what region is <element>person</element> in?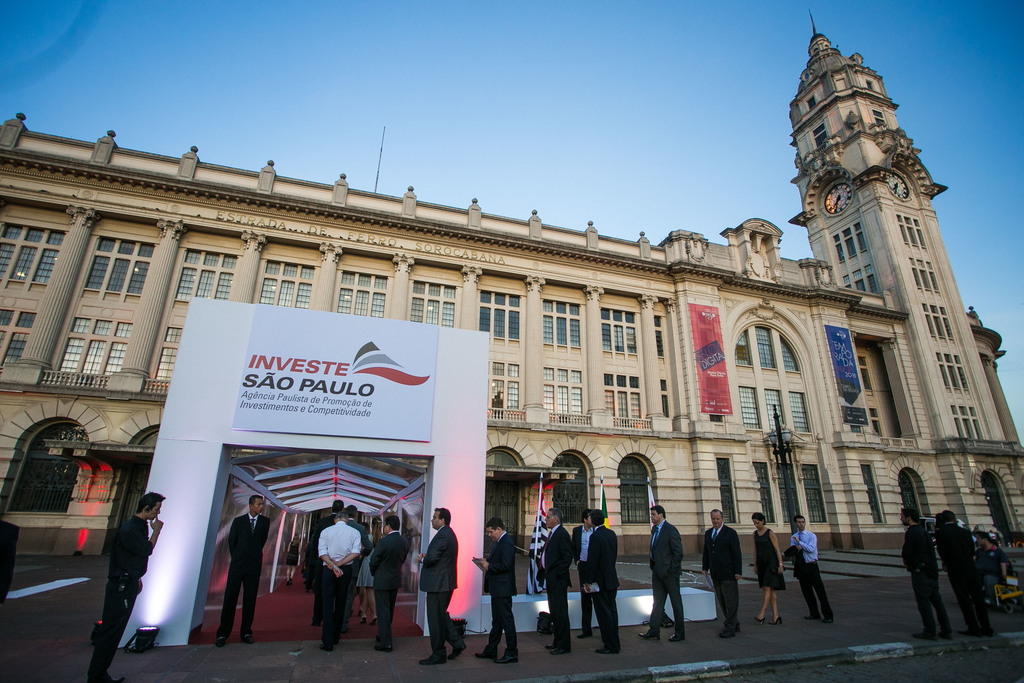
detection(320, 508, 357, 646).
